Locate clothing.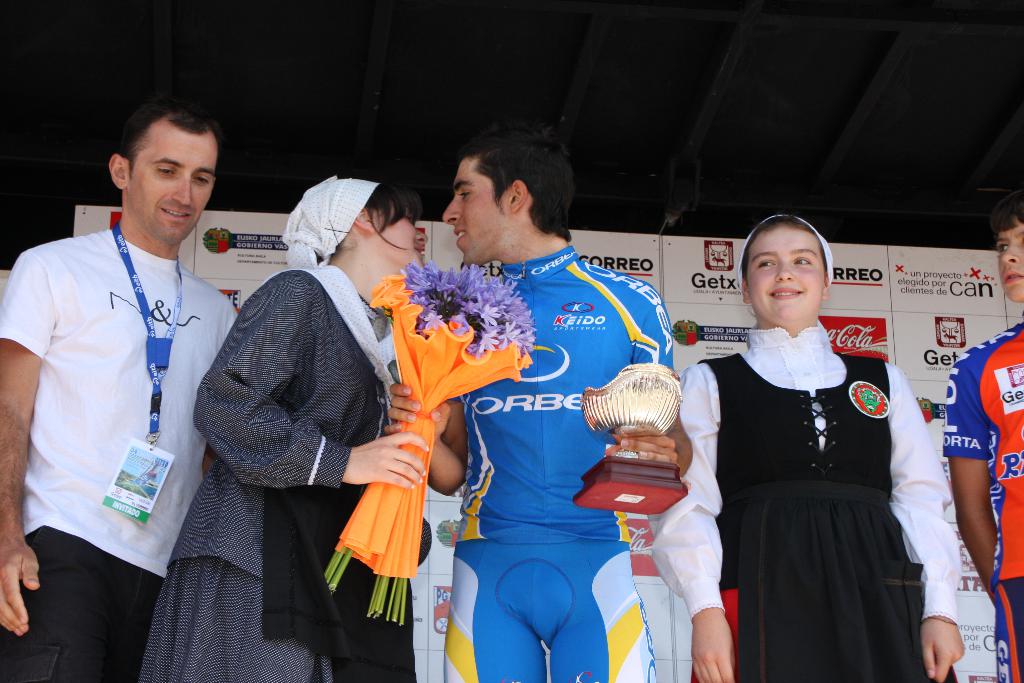
Bounding box: (0,215,244,682).
